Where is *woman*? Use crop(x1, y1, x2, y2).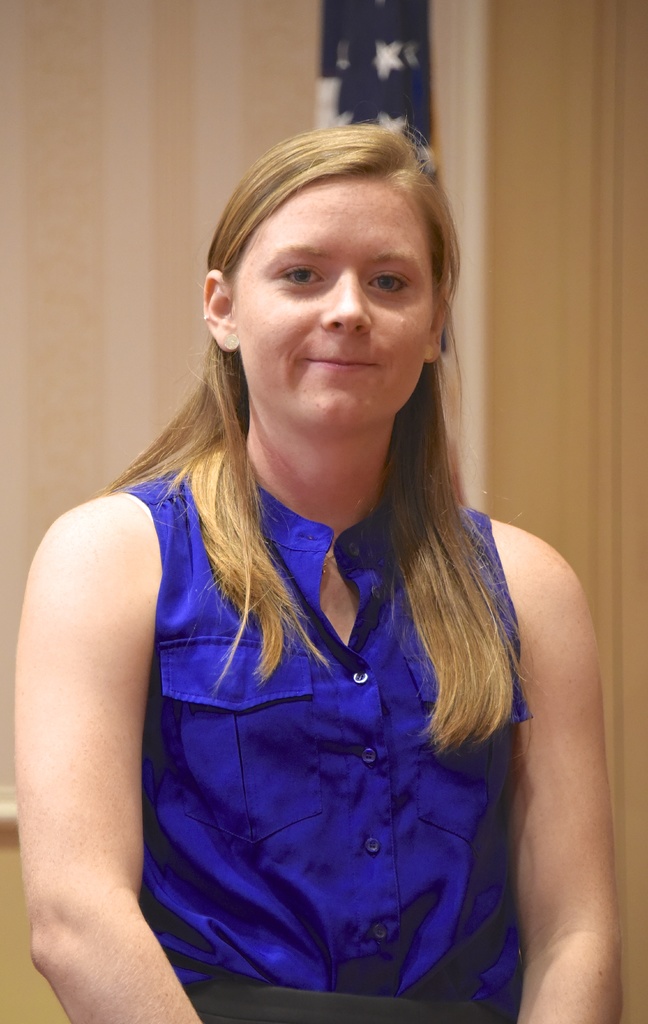
crop(47, 99, 572, 1005).
